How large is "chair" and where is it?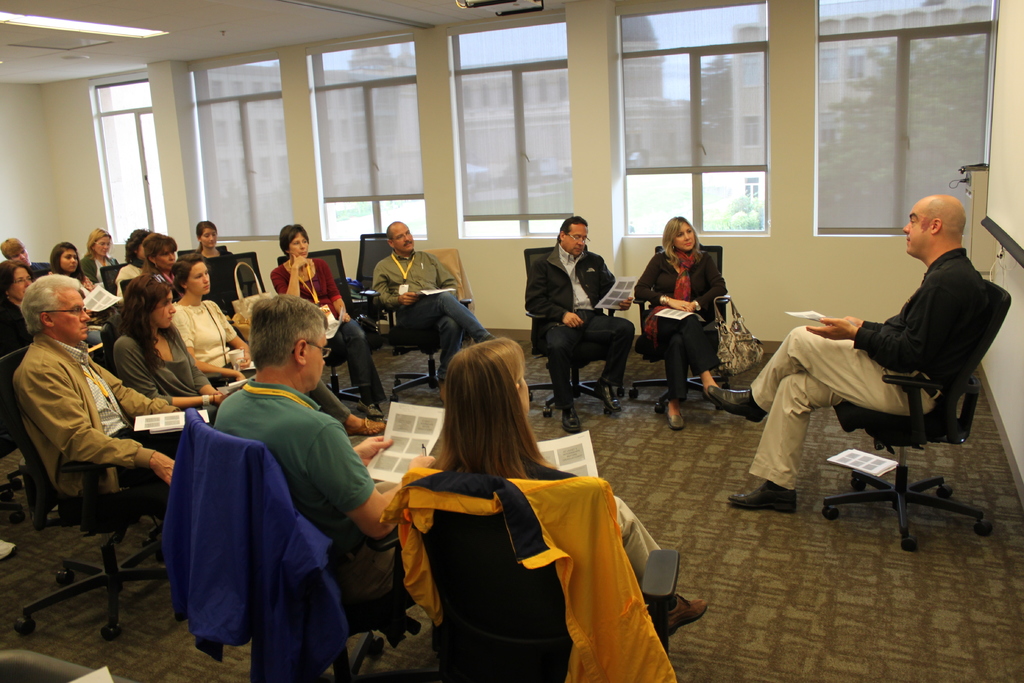
Bounding box: region(278, 245, 384, 413).
